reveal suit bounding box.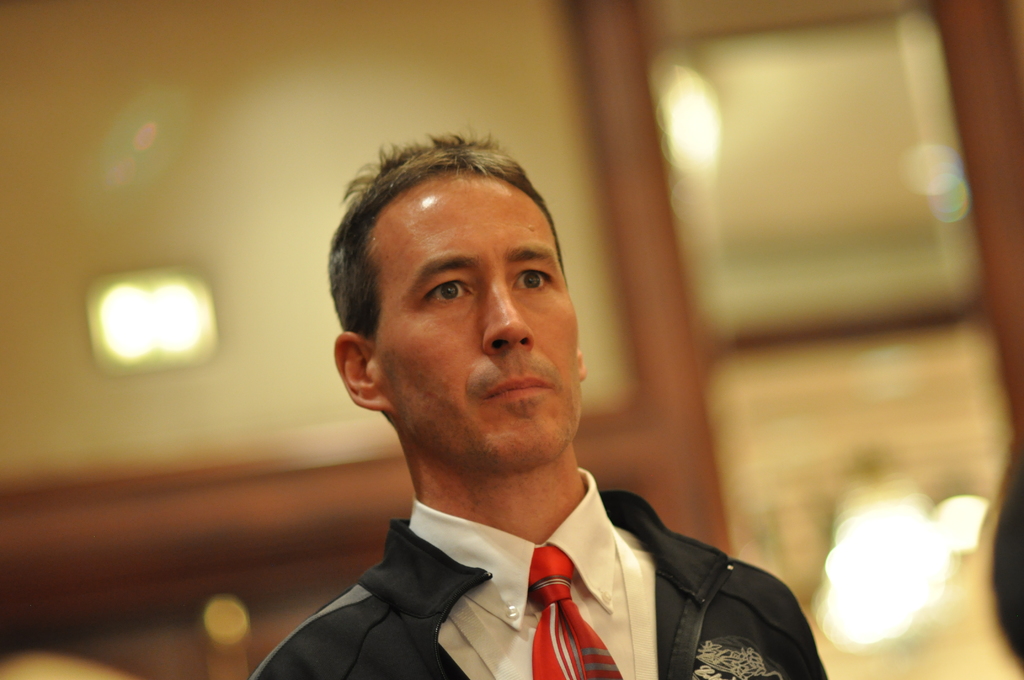
Revealed: {"x1": 256, "y1": 467, "x2": 833, "y2": 679}.
